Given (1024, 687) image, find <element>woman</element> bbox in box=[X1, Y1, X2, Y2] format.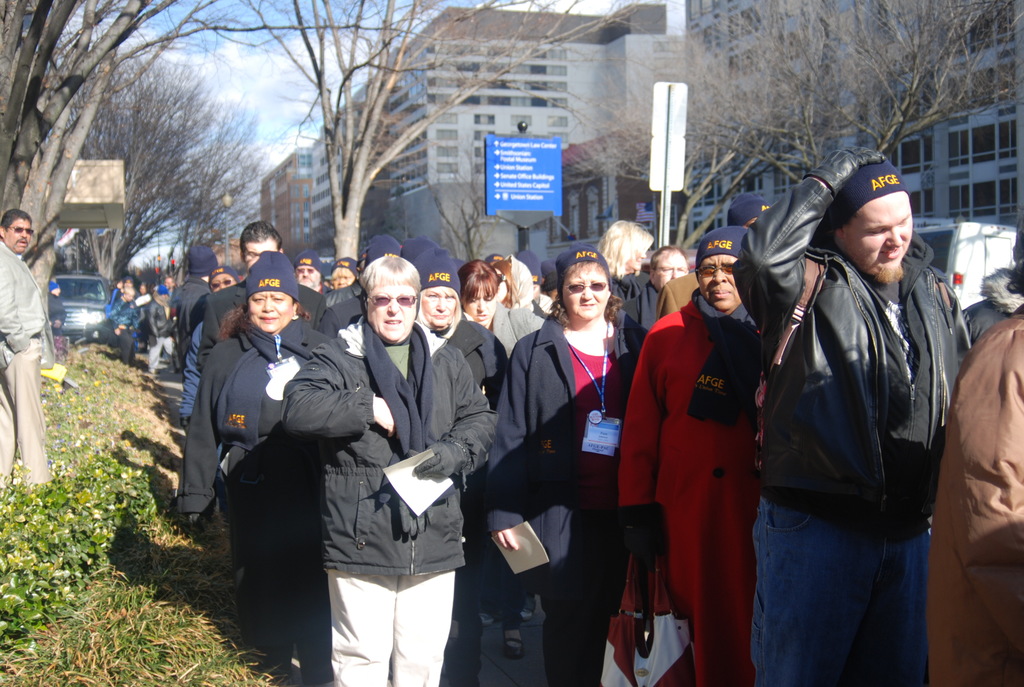
box=[176, 249, 326, 686].
